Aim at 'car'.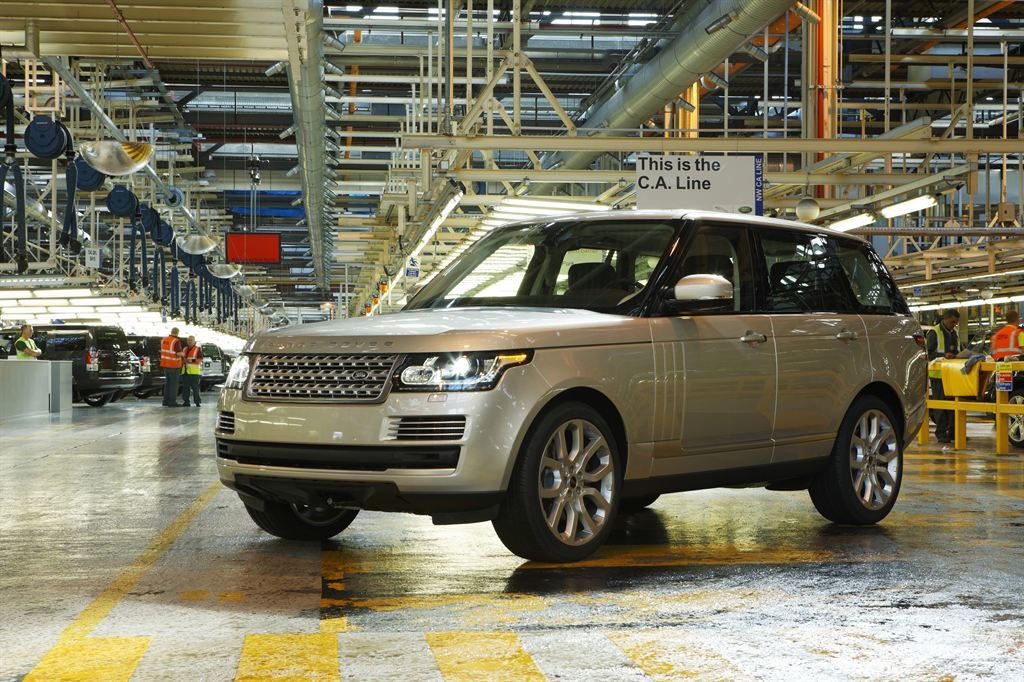
Aimed at detection(0, 322, 144, 409).
